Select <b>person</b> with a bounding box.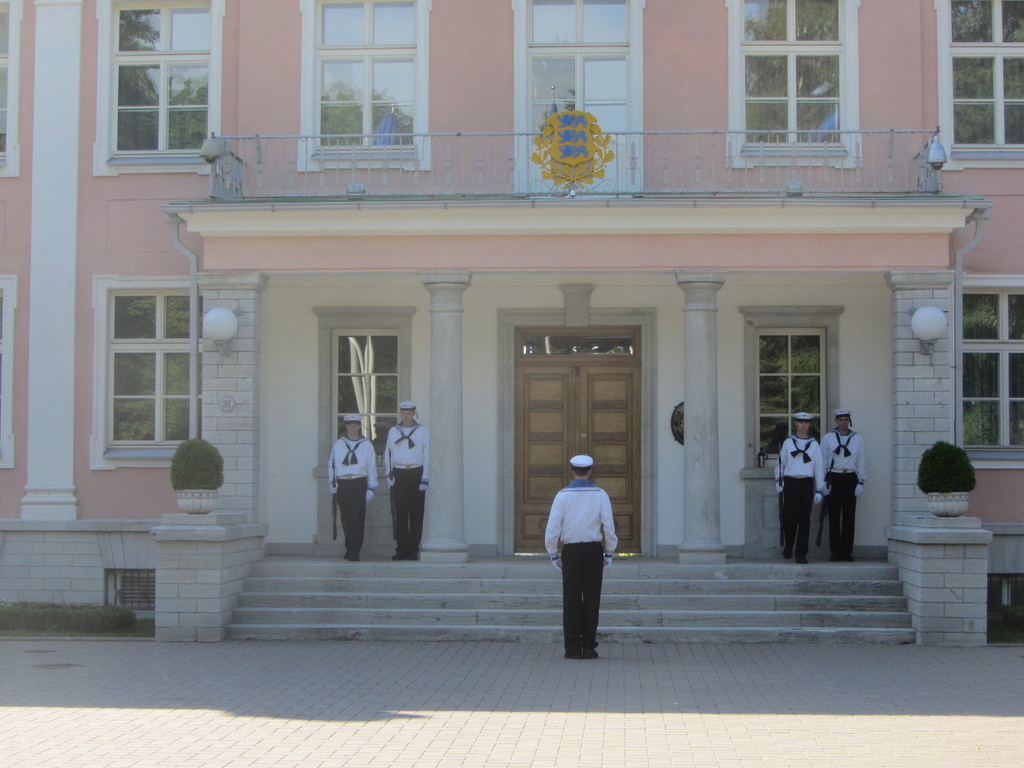
822 406 865 562.
